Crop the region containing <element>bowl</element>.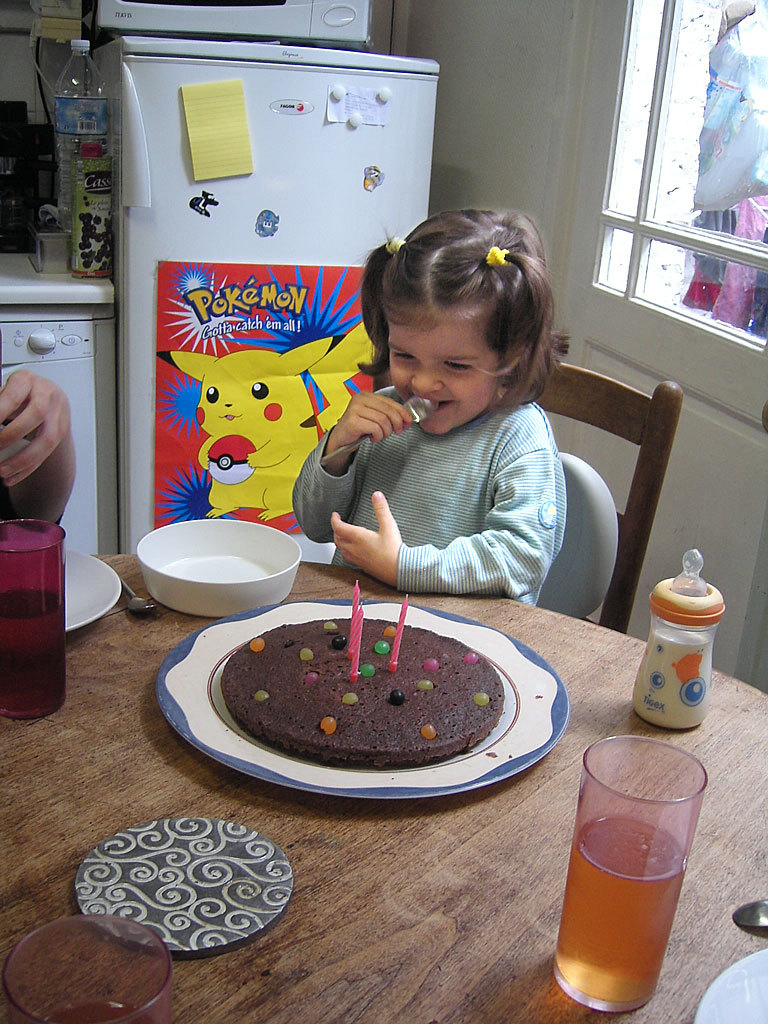
Crop region: [left=123, top=521, right=311, bottom=620].
